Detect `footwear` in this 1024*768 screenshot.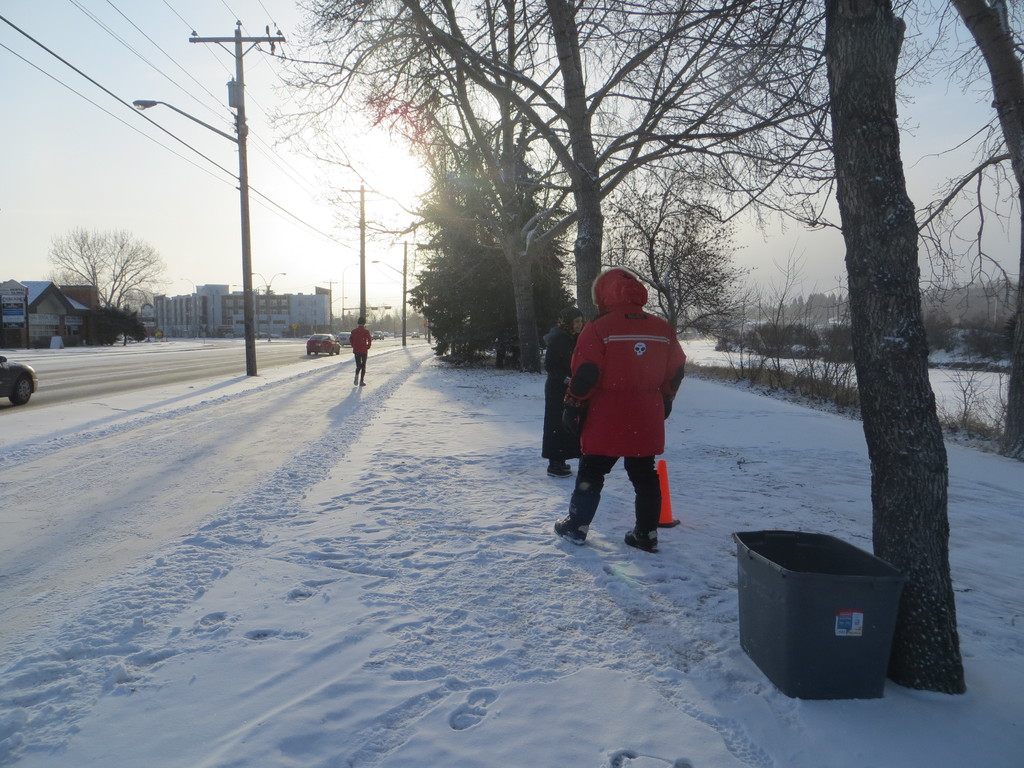
Detection: [555,515,589,546].
